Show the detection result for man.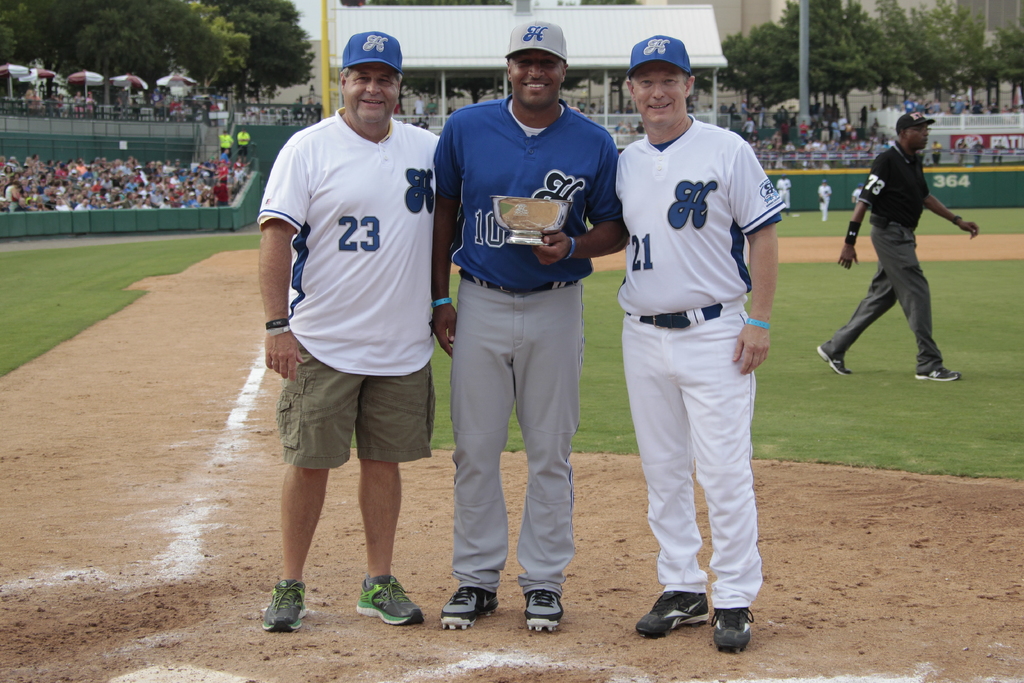
region(743, 117, 757, 140).
